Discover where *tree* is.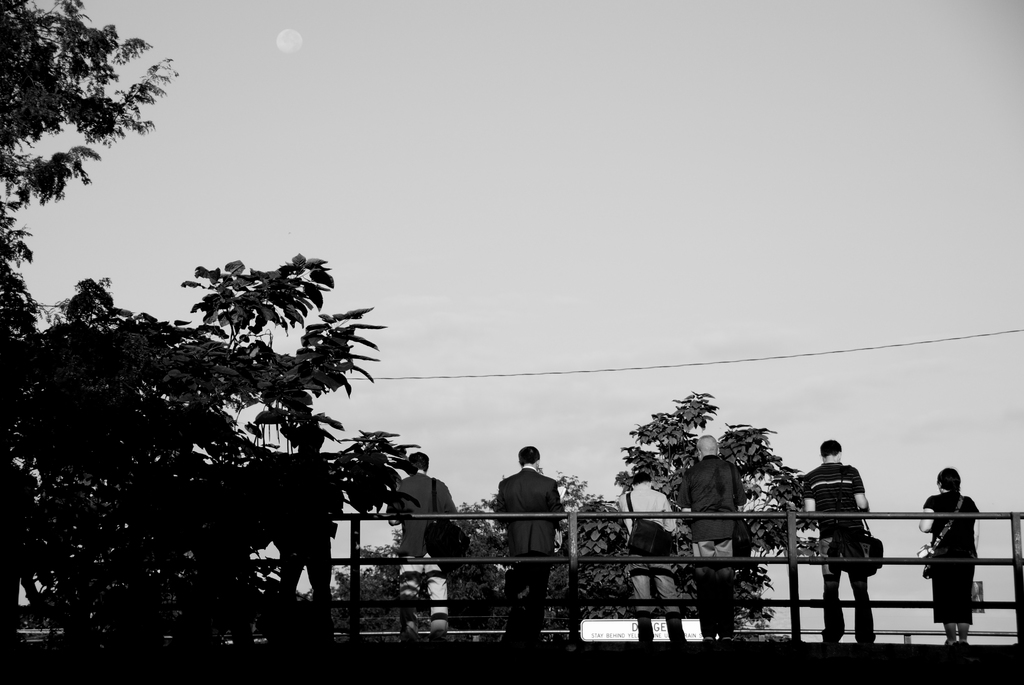
Discovered at crop(0, 0, 180, 341).
